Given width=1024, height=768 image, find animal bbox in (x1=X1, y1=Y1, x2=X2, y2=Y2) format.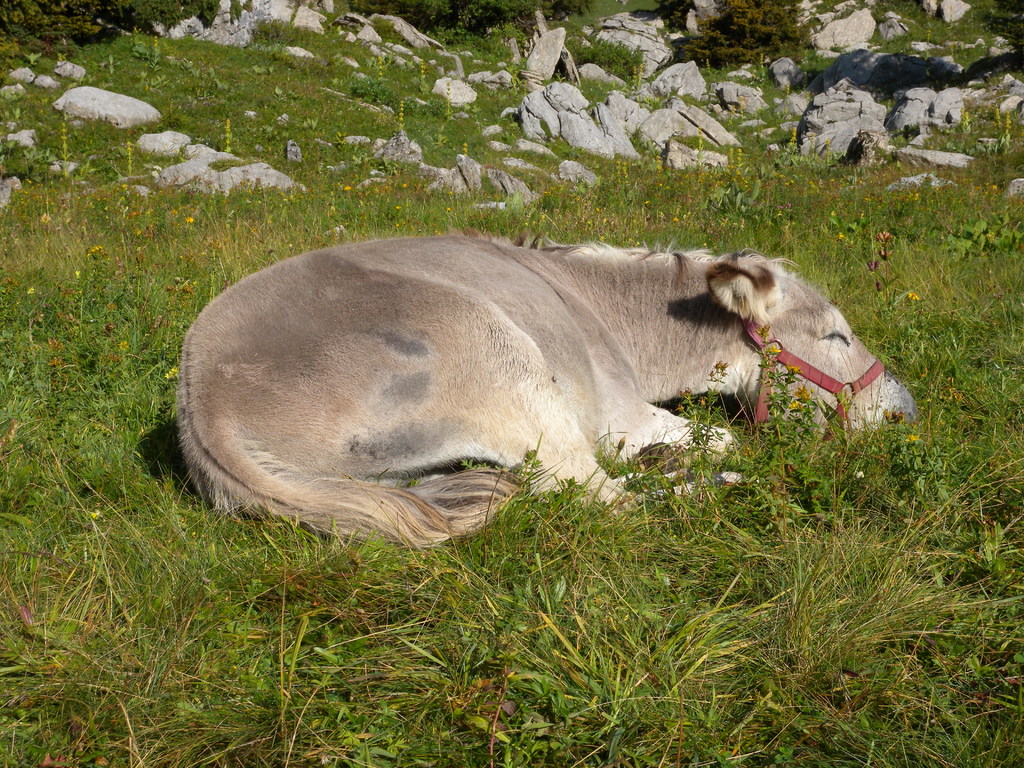
(x1=179, y1=230, x2=906, y2=535).
